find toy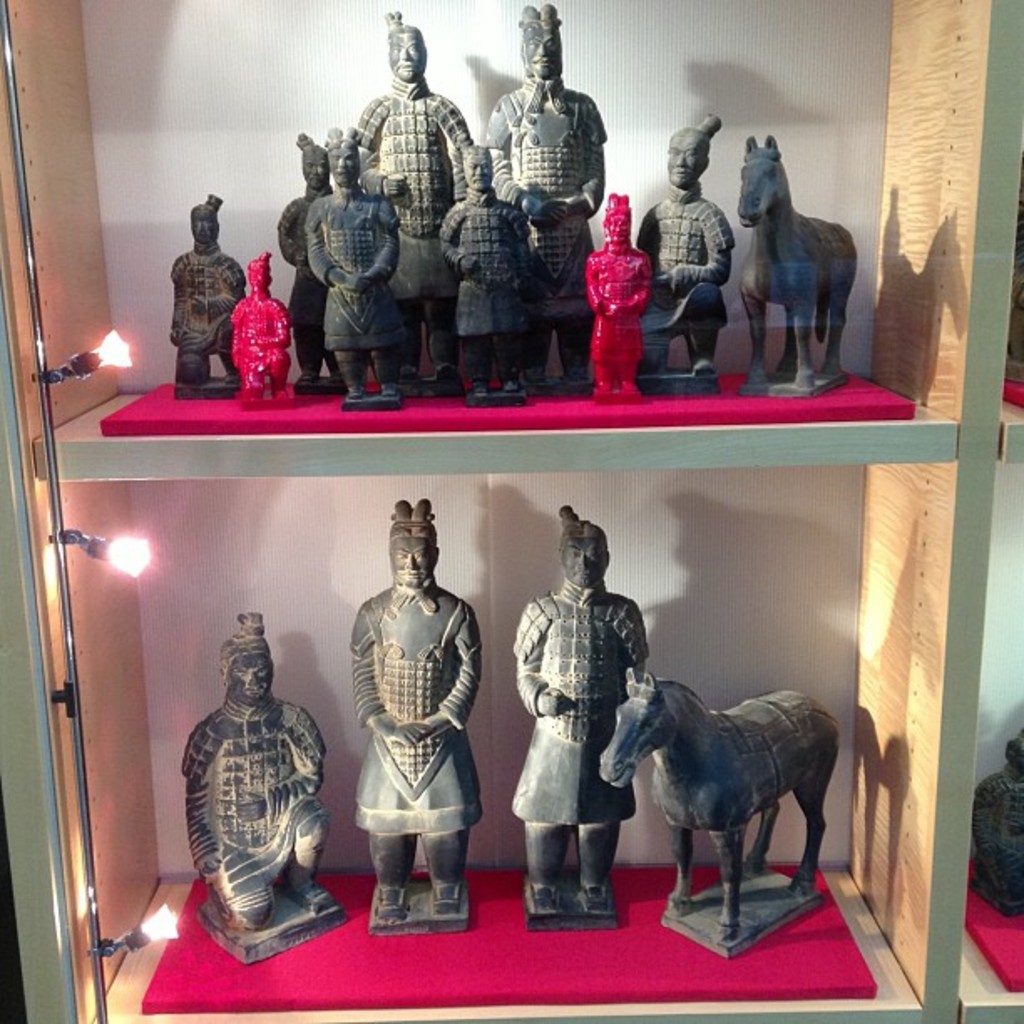
select_region(504, 505, 641, 915)
